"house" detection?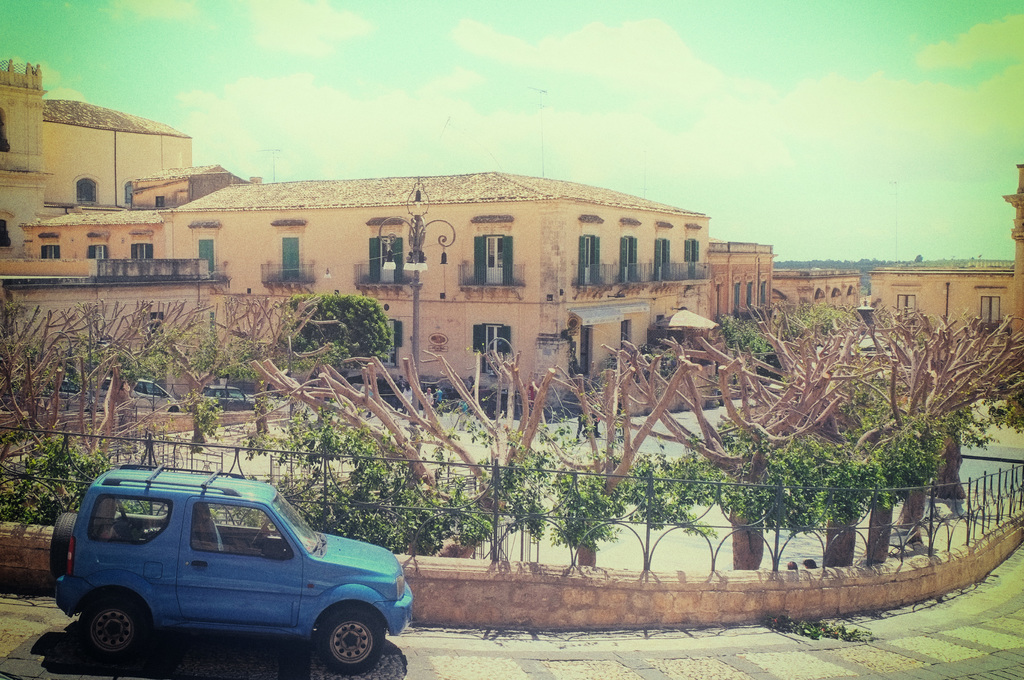
(x1=159, y1=167, x2=719, y2=427)
